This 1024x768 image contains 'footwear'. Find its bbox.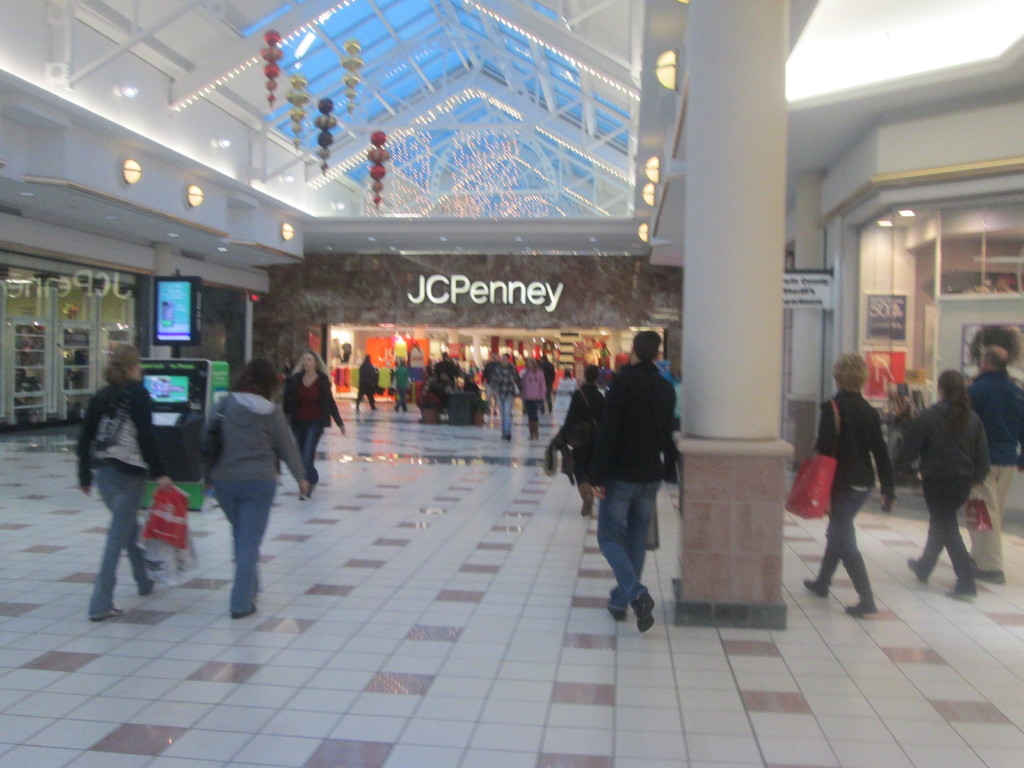
box=[906, 554, 931, 586].
